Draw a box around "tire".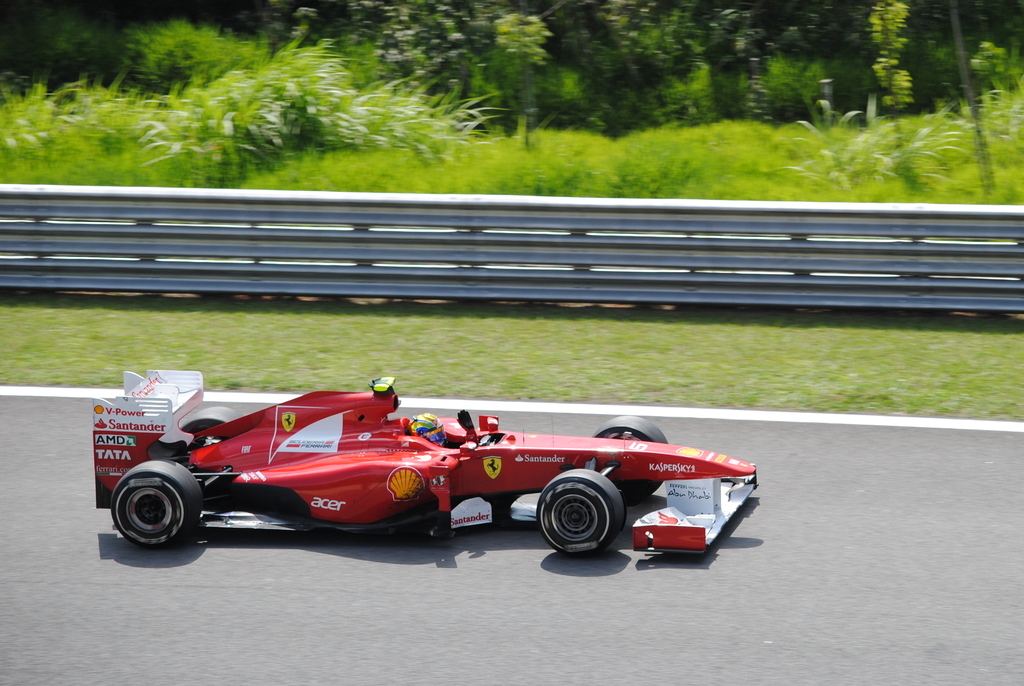
<box>106,458,200,542</box>.
